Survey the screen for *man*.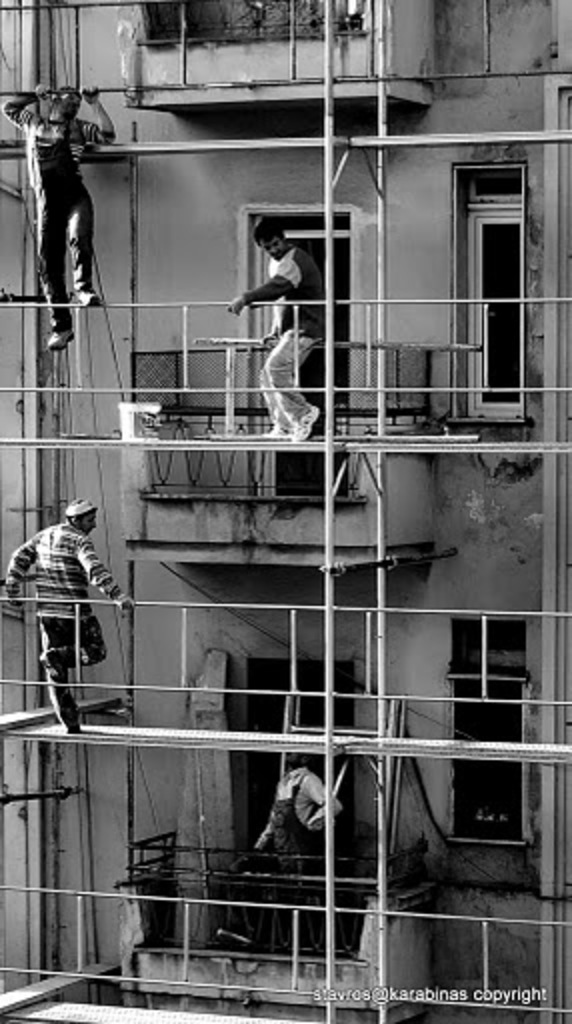
Survey found: [0, 80, 114, 352].
